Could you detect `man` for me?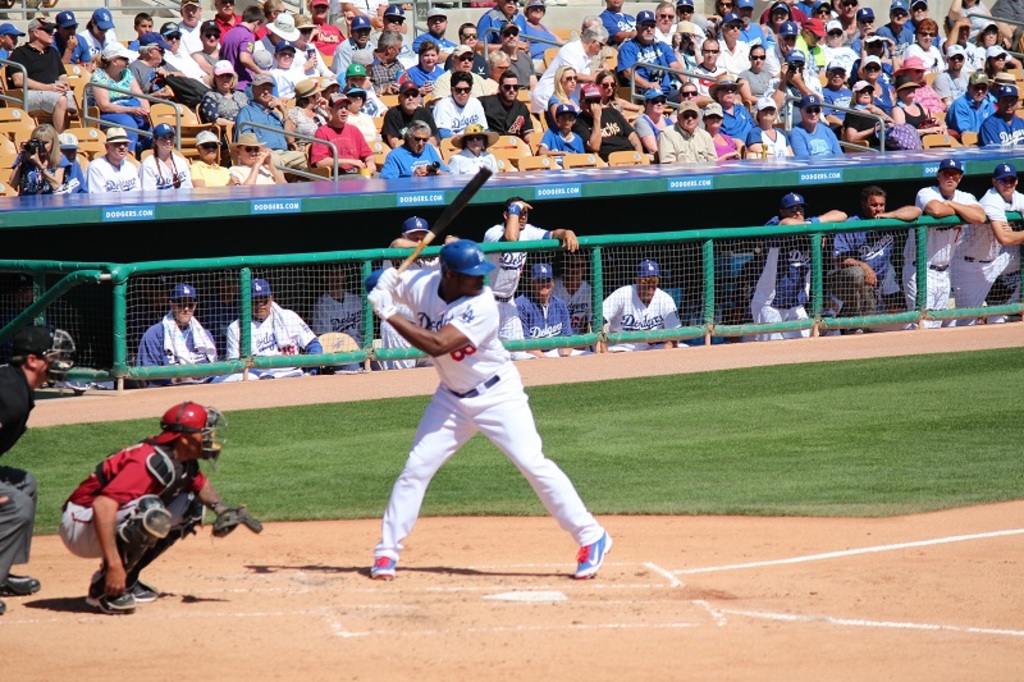
Detection result: (681,37,731,118).
